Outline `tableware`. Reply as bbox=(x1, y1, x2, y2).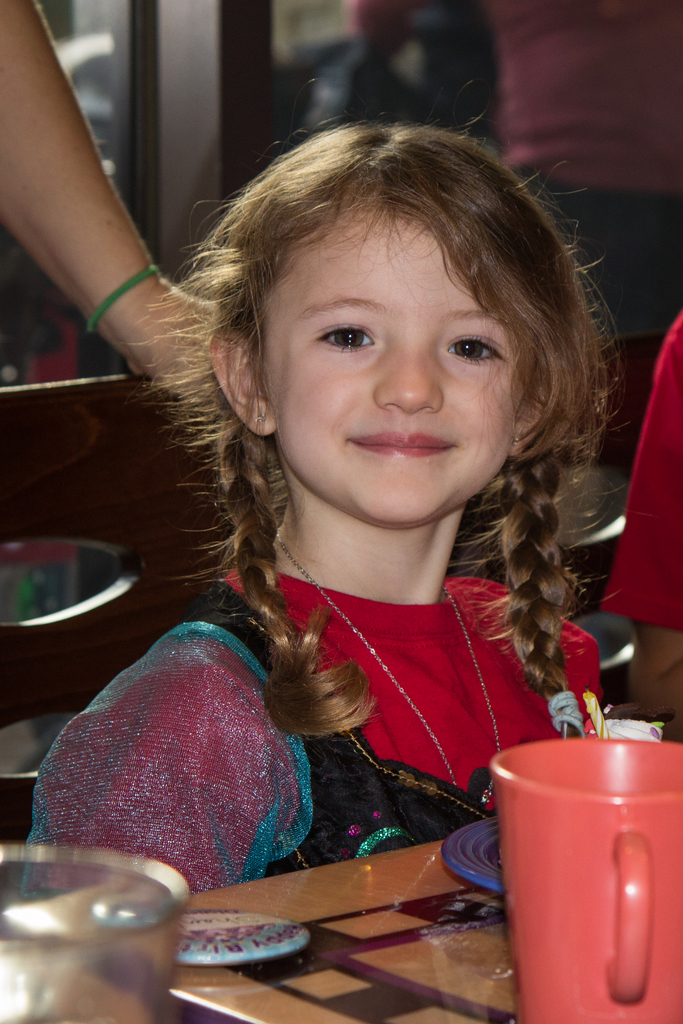
bbox=(442, 812, 502, 891).
